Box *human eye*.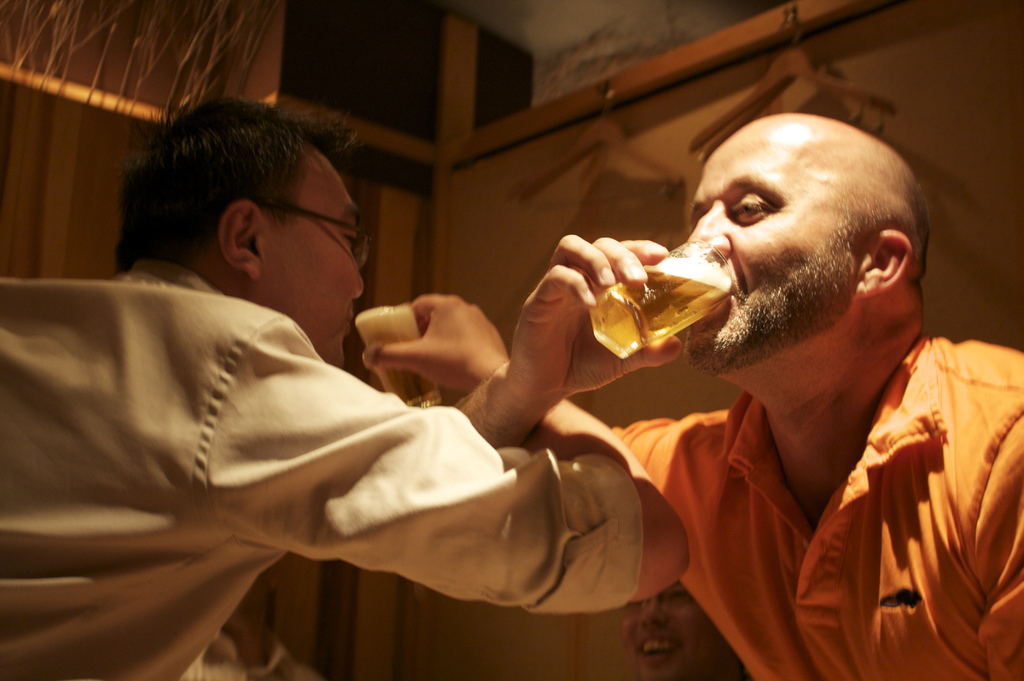
bbox=(342, 230, 361, 249).
